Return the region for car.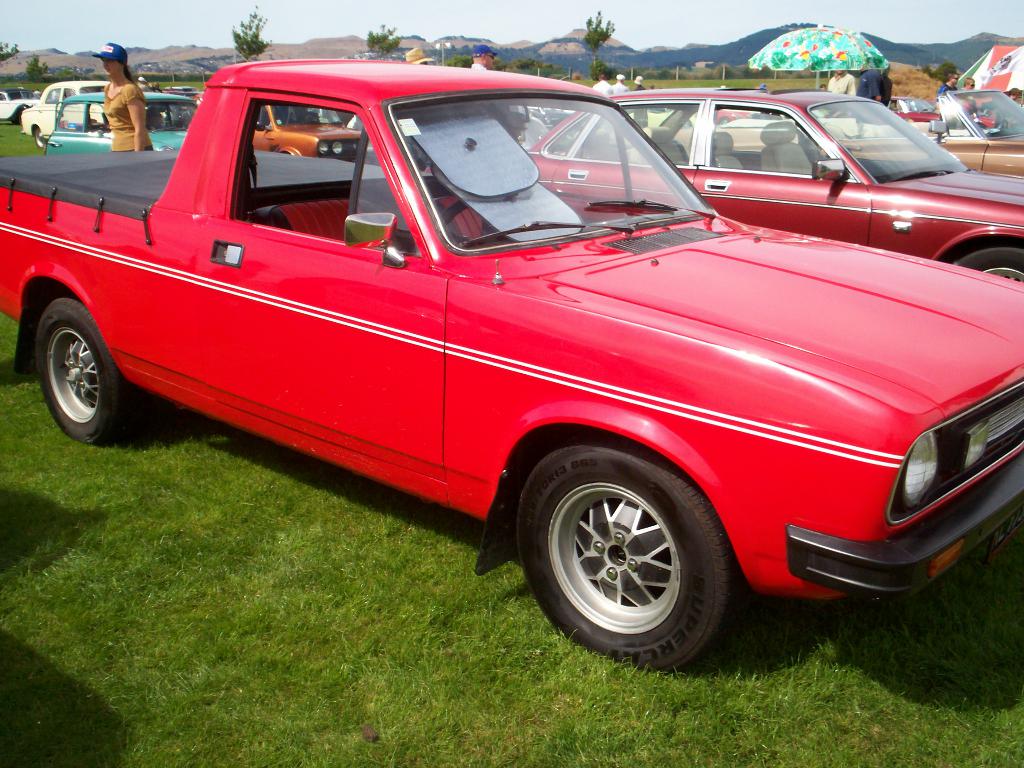
Rect(252, 101, 367, 163).
